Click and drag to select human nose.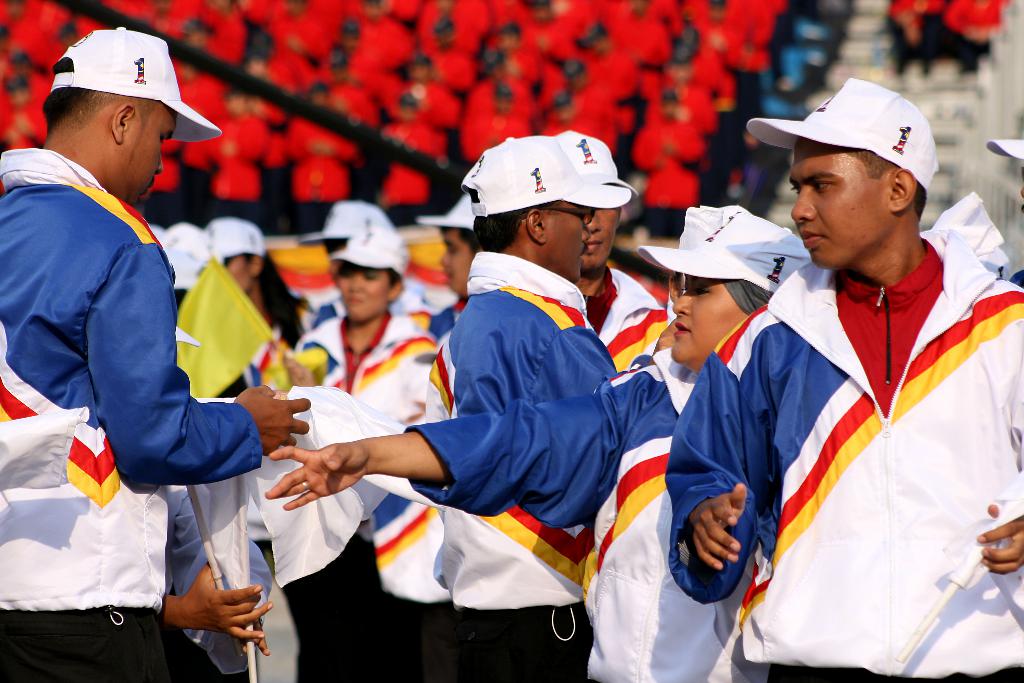
Selection: <bbox>788, 186, 817, 225</bbox>.
